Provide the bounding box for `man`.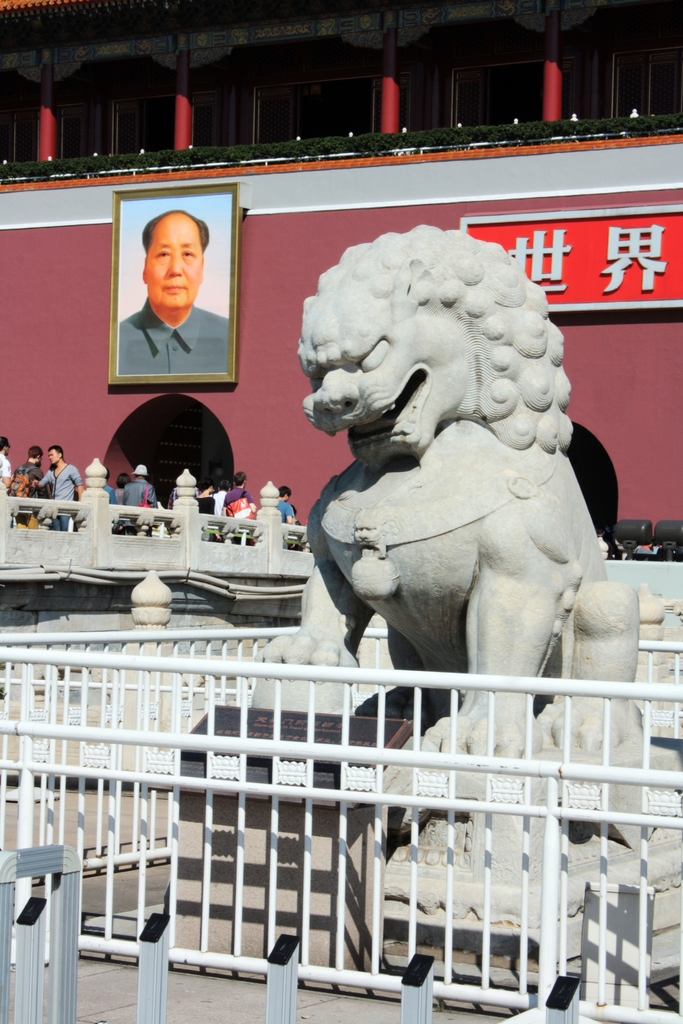
(113,225,235,386).
